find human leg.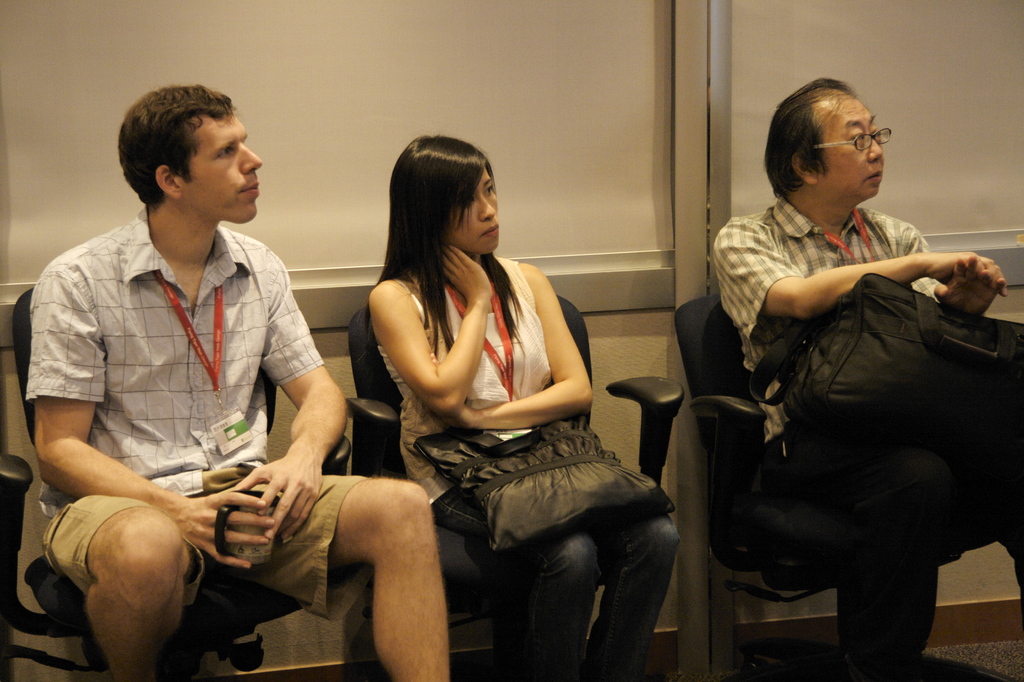
42:494:204:681.
